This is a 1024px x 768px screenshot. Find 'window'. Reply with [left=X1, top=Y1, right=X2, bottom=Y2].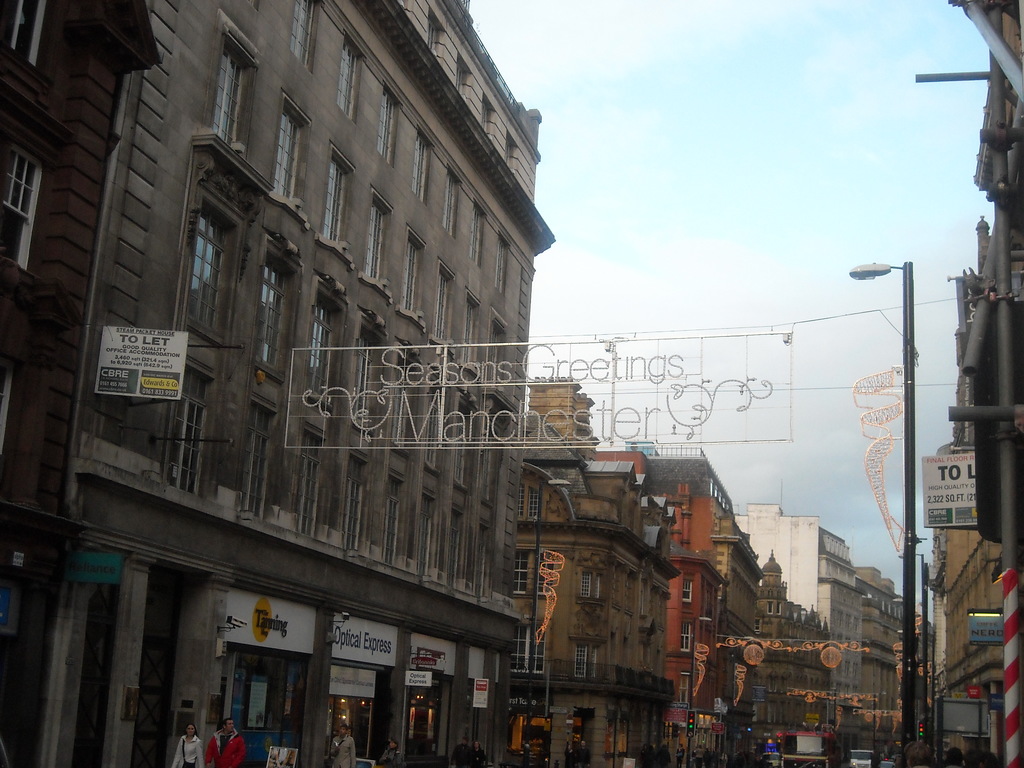
[left=370, top=72, right=406, bottom=164].
